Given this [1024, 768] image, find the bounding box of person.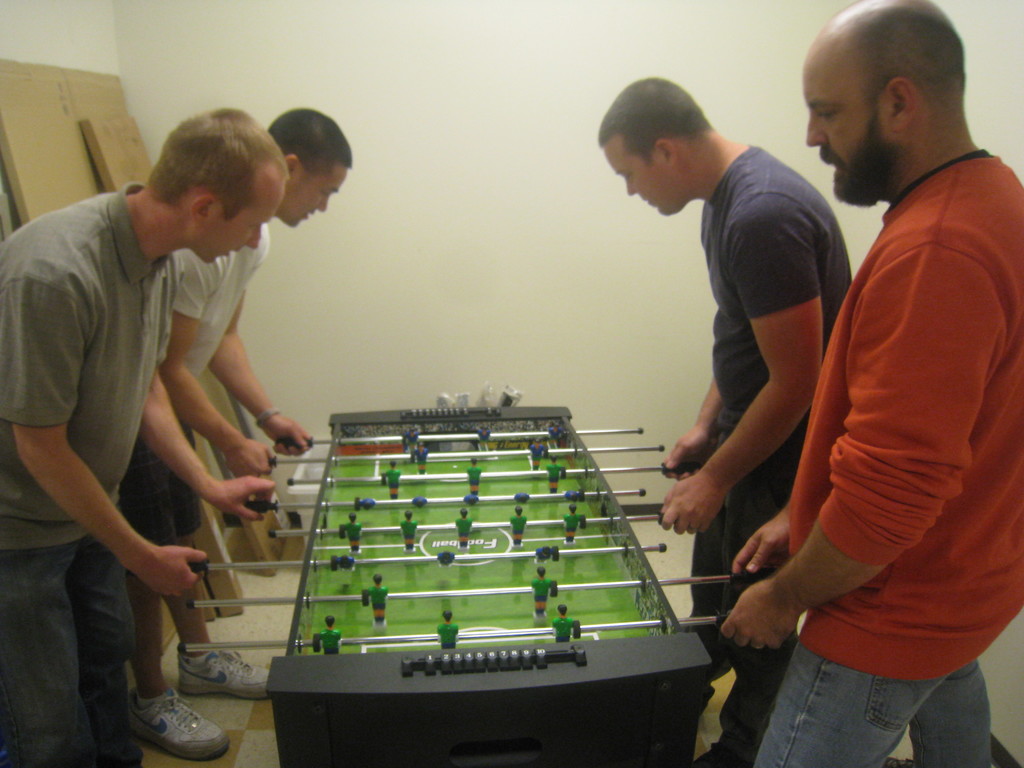
[x1=714, y1=0, x2=1023, y2=767].
